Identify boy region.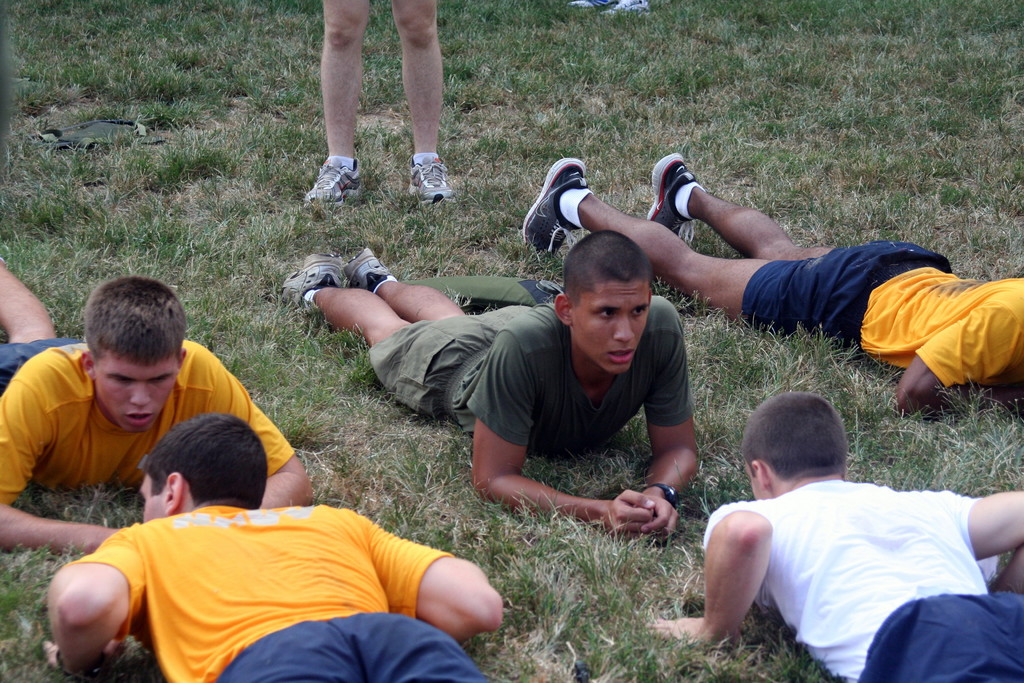
Region: rect(276, 229, 703, 539).
